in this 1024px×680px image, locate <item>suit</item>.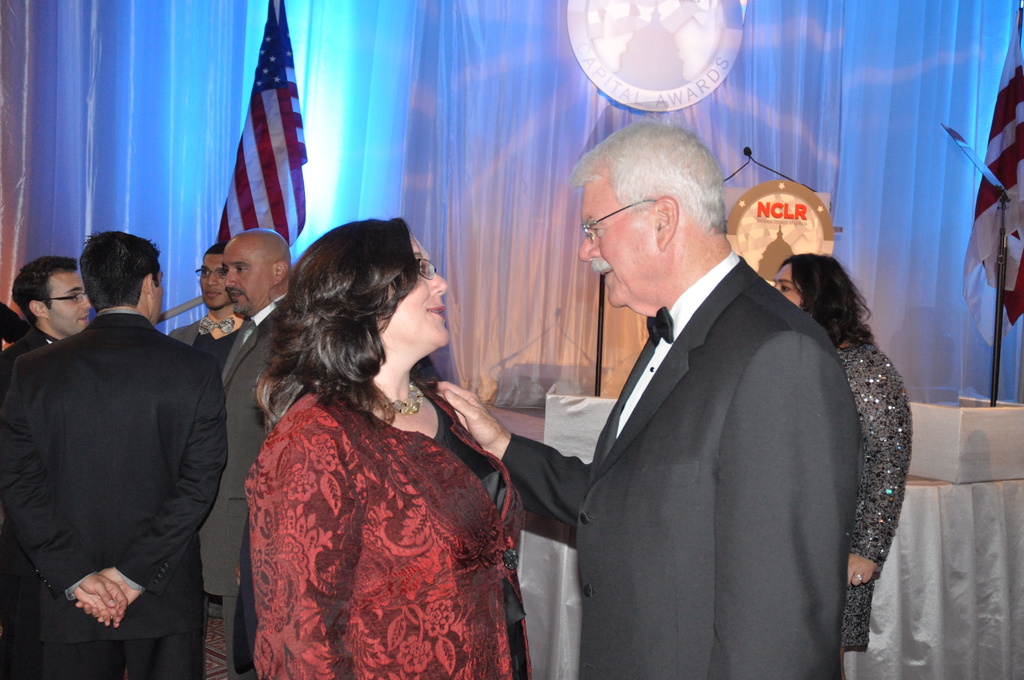
Bounding box: {"x1": 197, "y1": 292, "x2": 289, "y2": 679}.
